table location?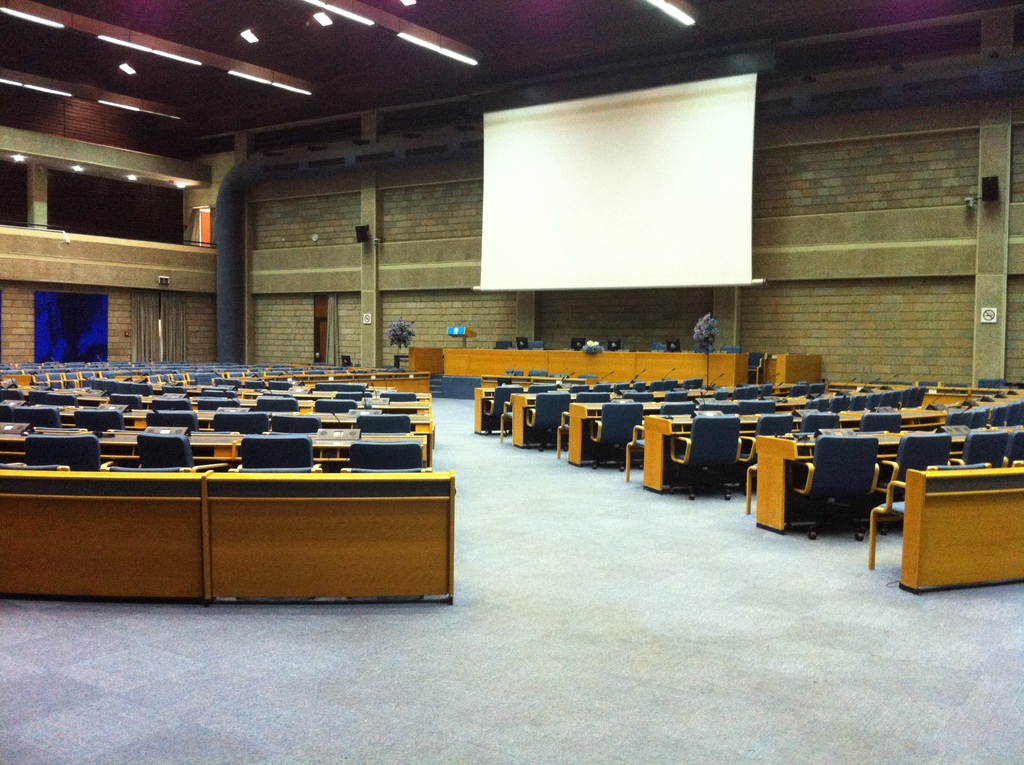
<bbox>748, 423, 1009, 532</bbox>
